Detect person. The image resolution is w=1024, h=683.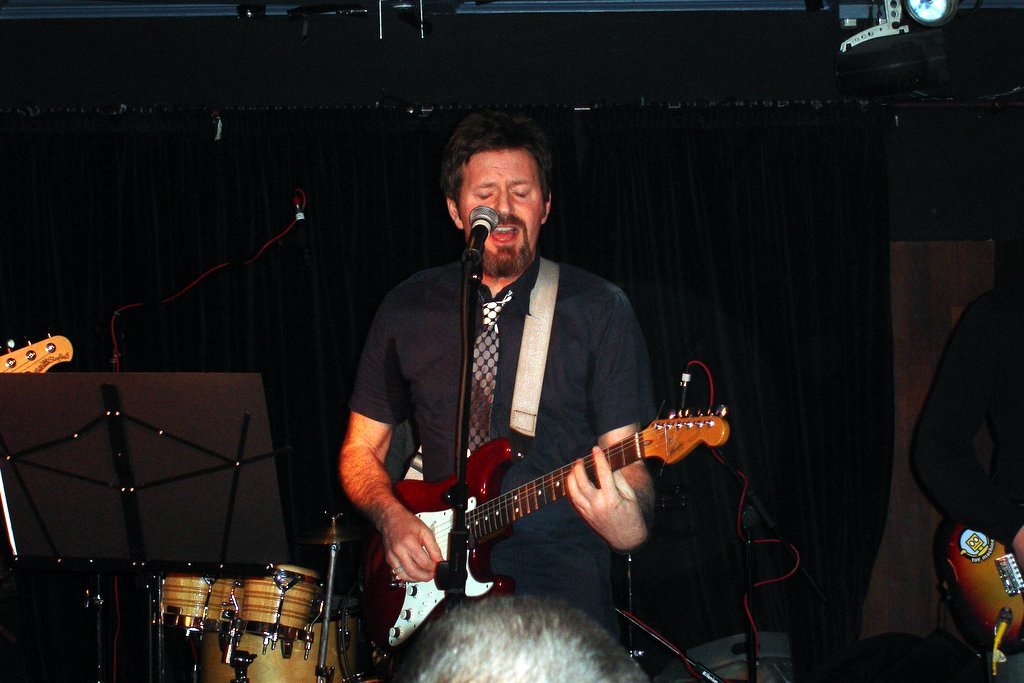
(334, 101, 658, 631).
